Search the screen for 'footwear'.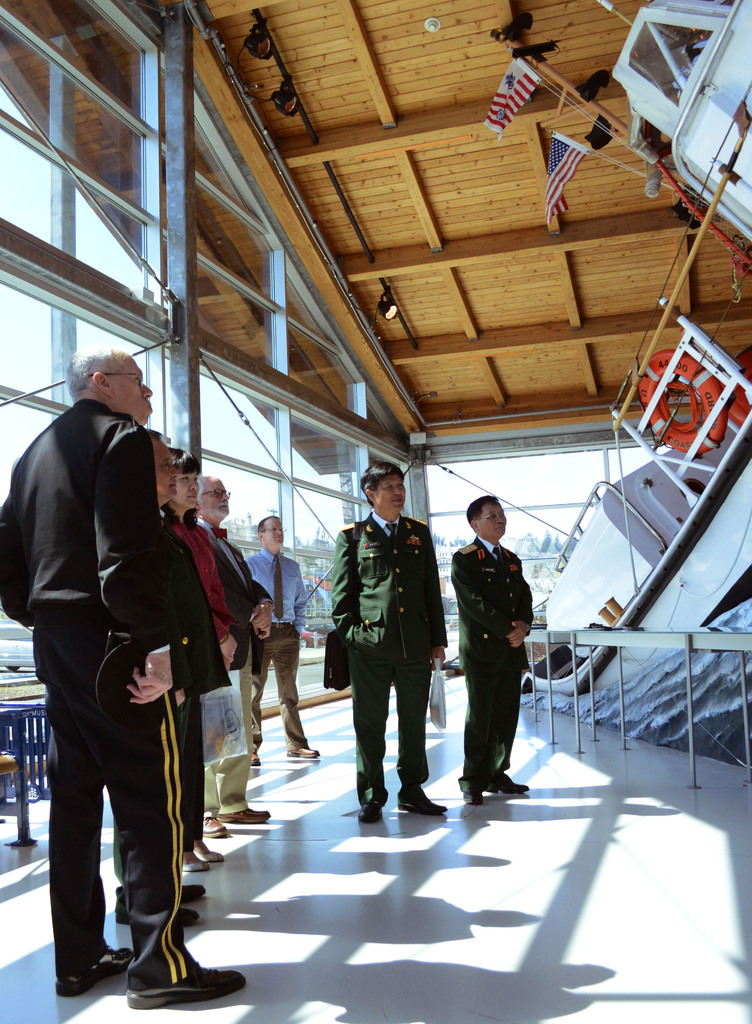
Found at 197:851:216:861.
